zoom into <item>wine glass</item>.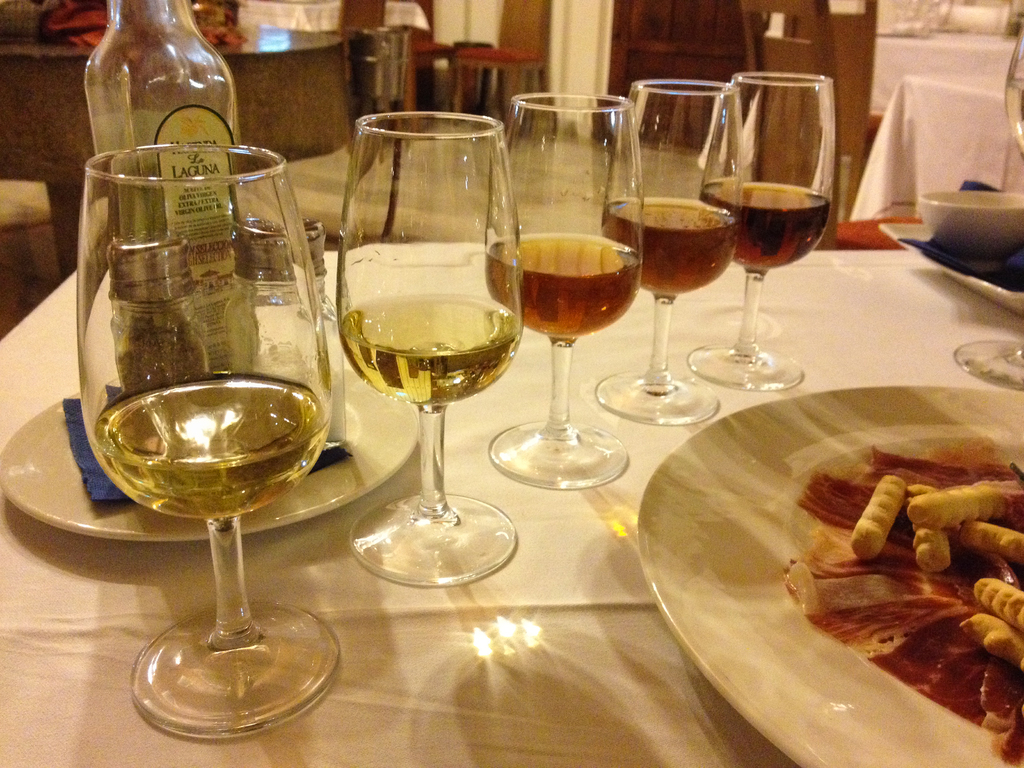
Zoom target: <region>595, 76, 740, 414</region>.
